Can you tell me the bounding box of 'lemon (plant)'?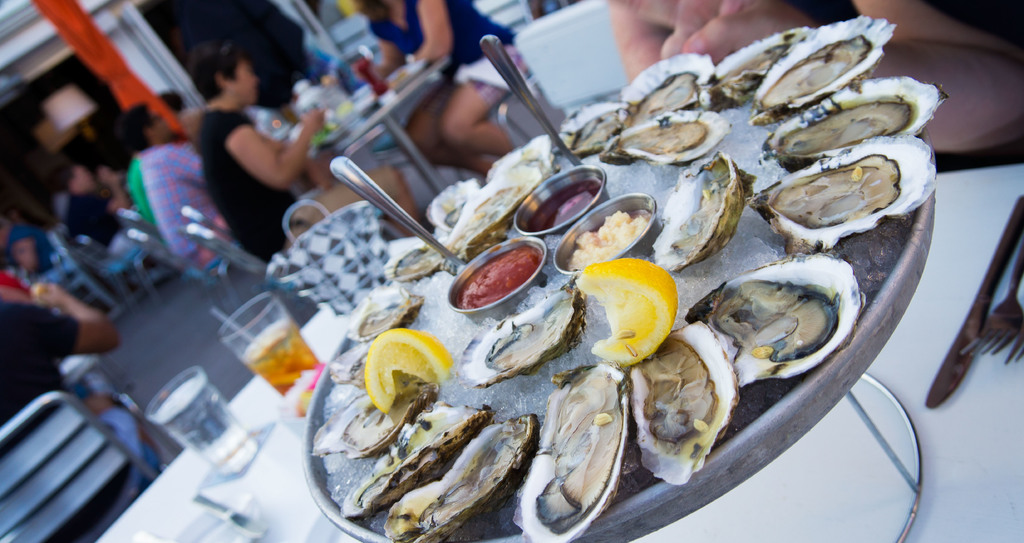
[left=362, top=329, right=455, bottom=409].
